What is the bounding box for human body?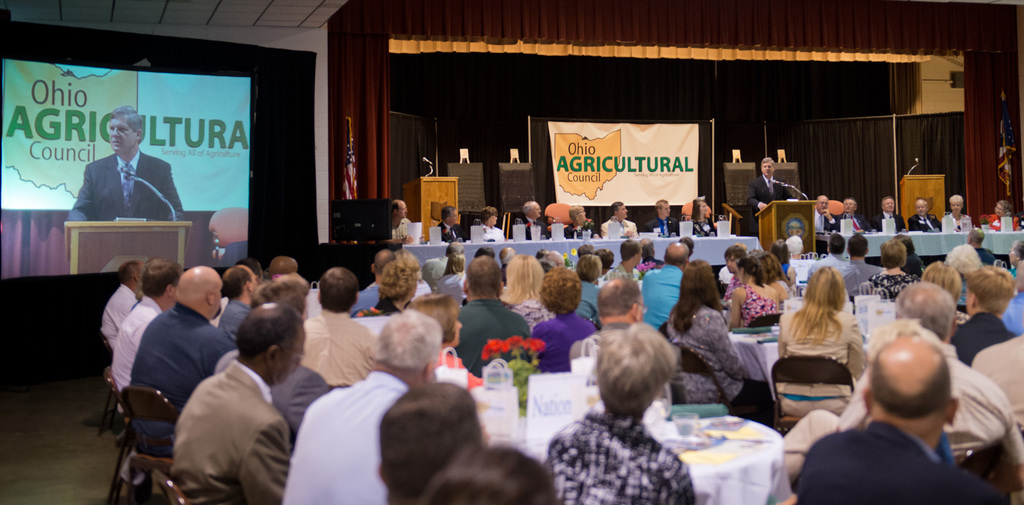
bbox=(836, 195, 867, 232).
